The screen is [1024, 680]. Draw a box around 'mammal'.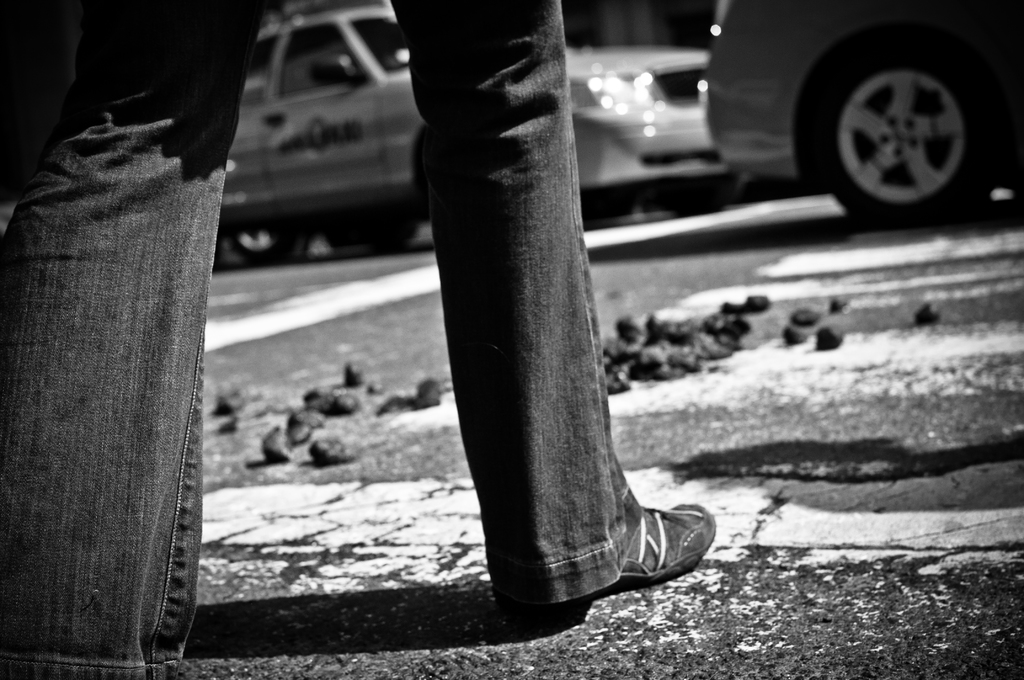
x1=0 y1=0 x2=717 y2=679.
